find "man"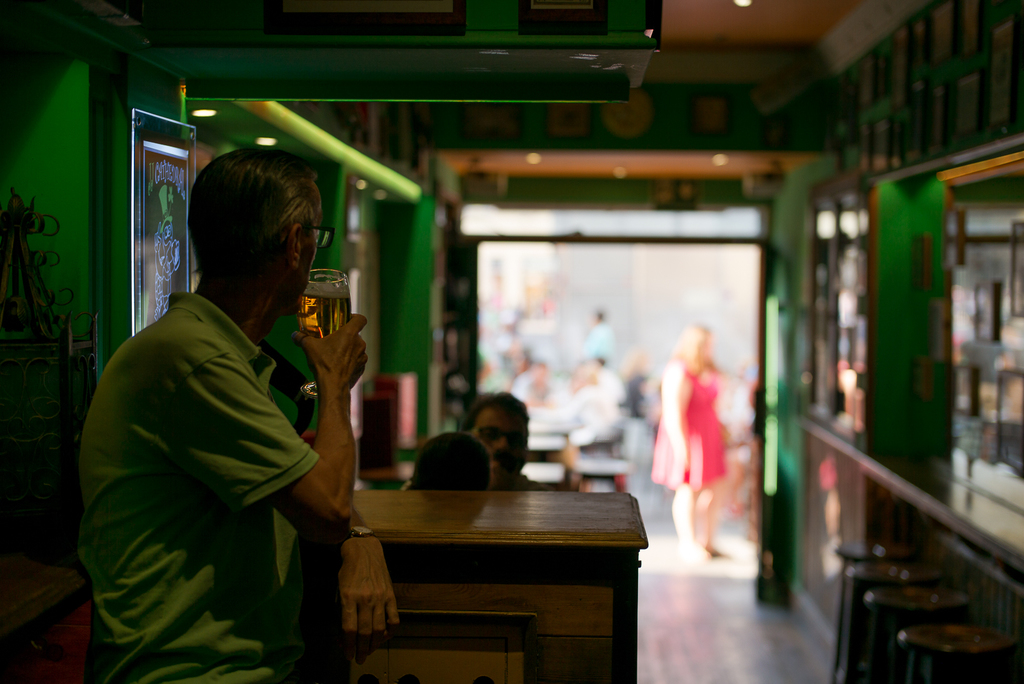
579/361/606/450
